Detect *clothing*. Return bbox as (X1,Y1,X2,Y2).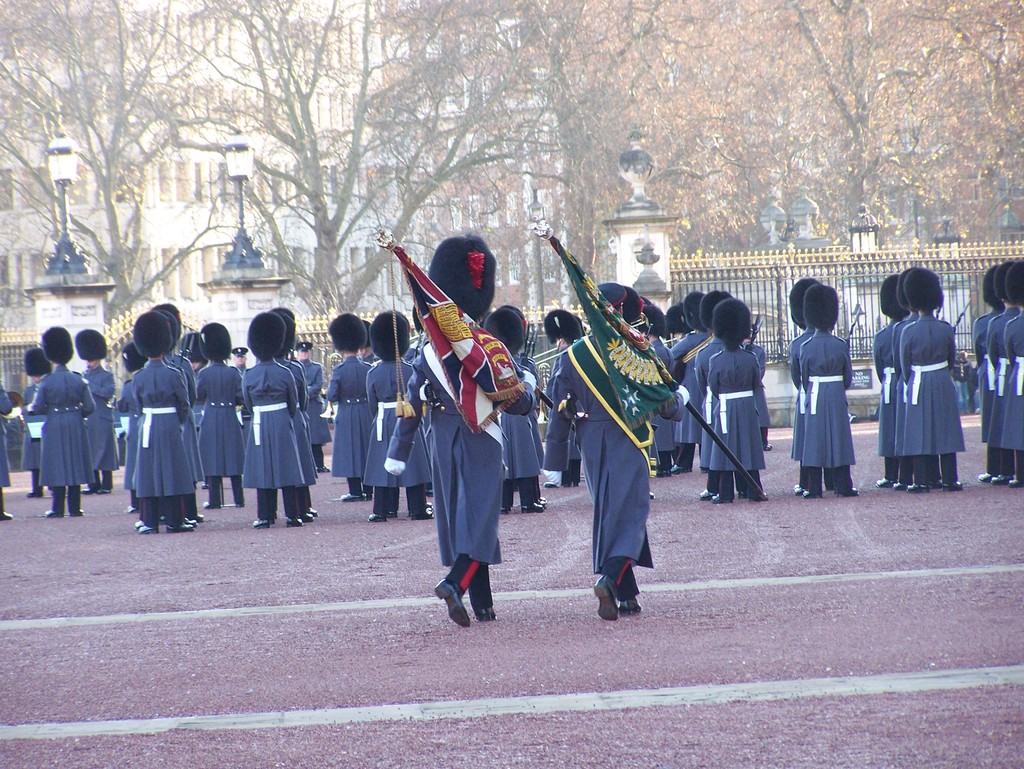
(31,363,96,517).
